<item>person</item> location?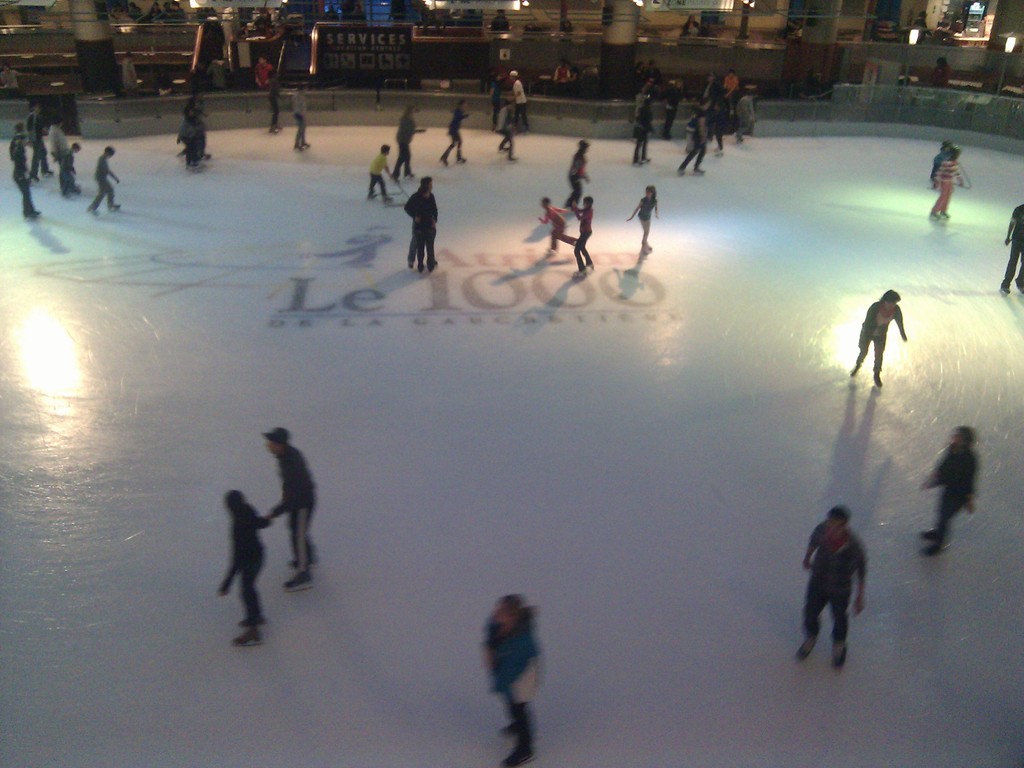
x1=801, y1=504, x2=877, y2=675
